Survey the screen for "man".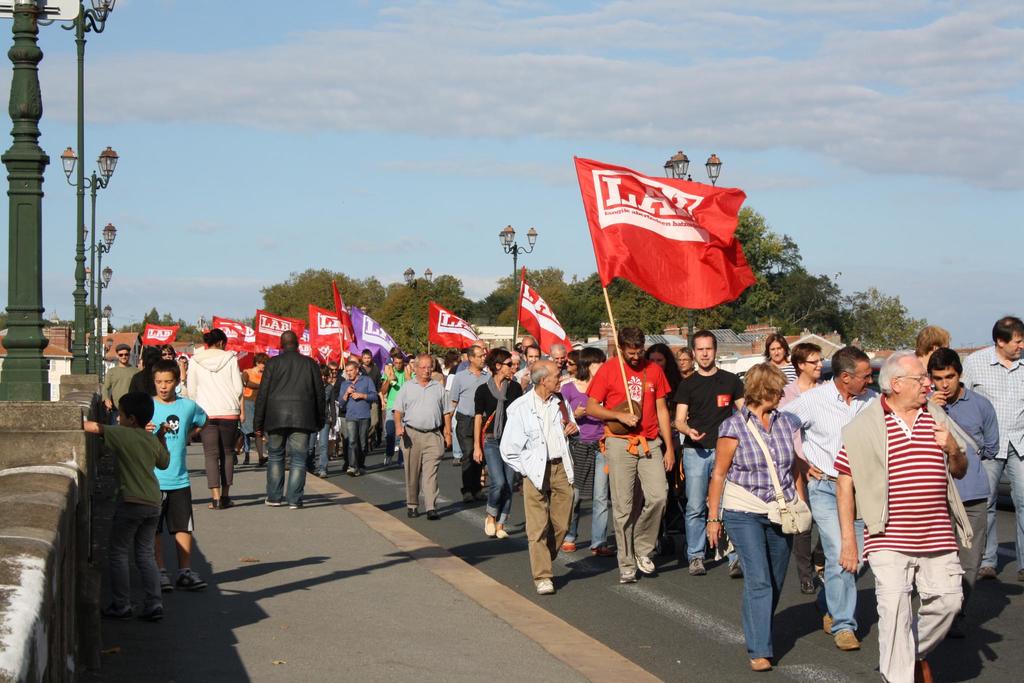
Survey found: pyautogui.locateOnScreen(499, 359, 582, 597).
